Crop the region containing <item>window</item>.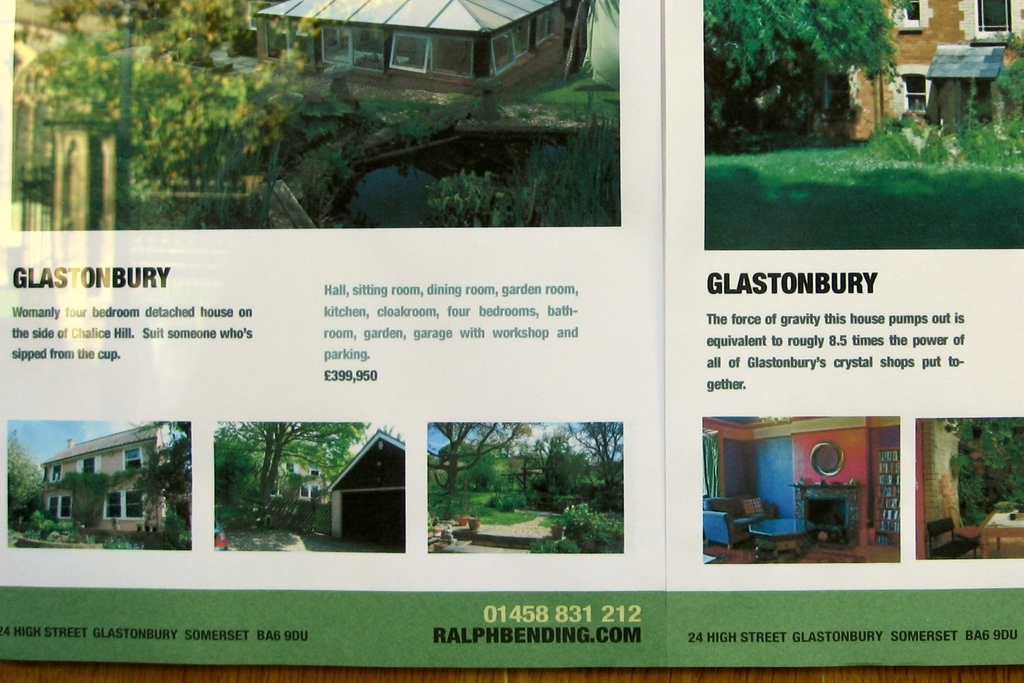
Crop region: {"x1": 47, "y1": 494, "x2": 74, "y2": 524}.
